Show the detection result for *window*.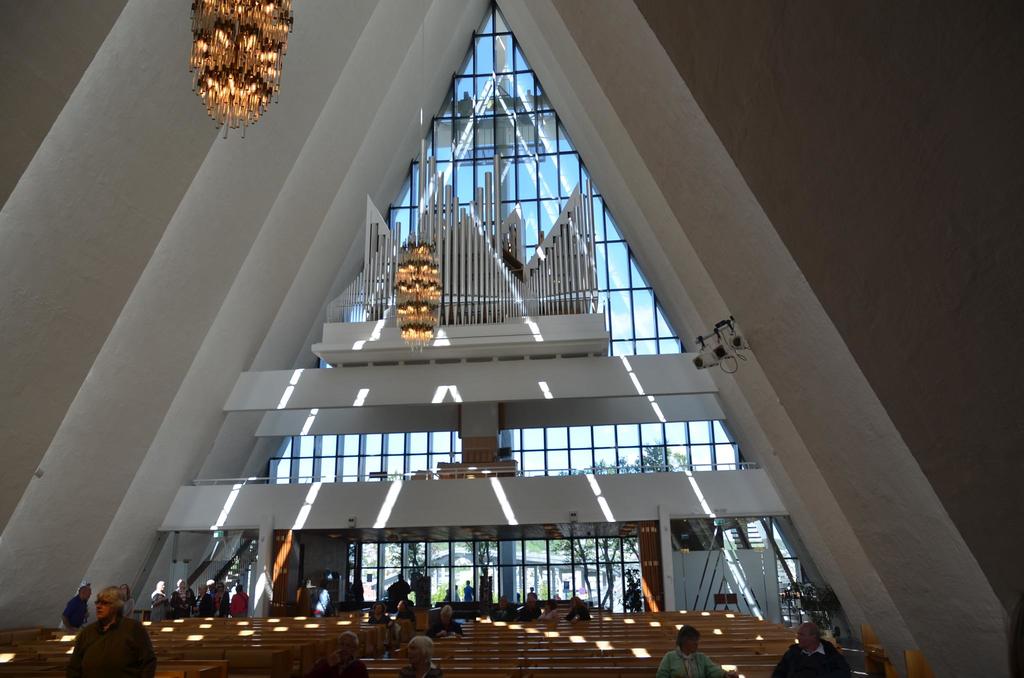
BBox(347, 538, 646, 609).
